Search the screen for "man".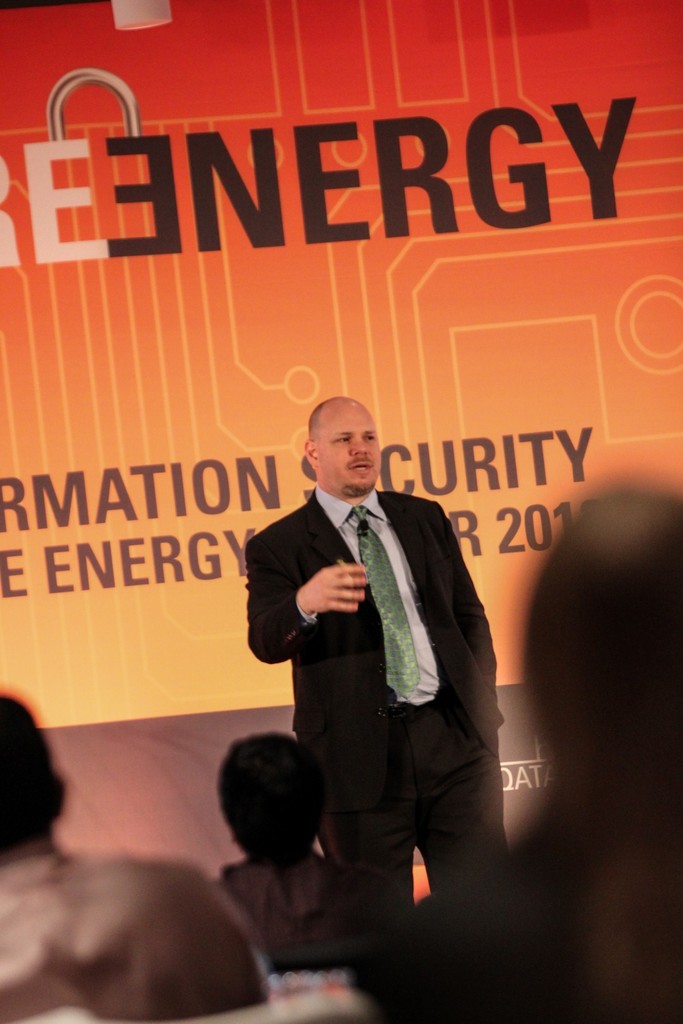
Found at BBox(242, 388, 501, 891).
